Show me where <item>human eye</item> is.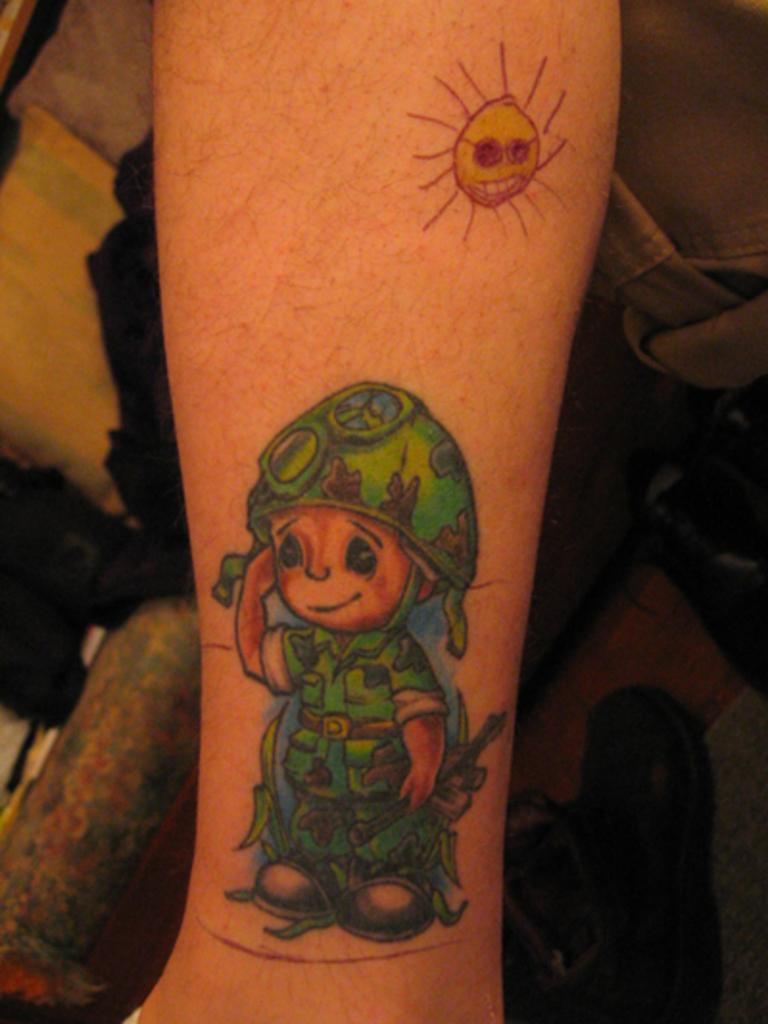
<item>human eye</item> is at rect(273, 532, 301, 573).
